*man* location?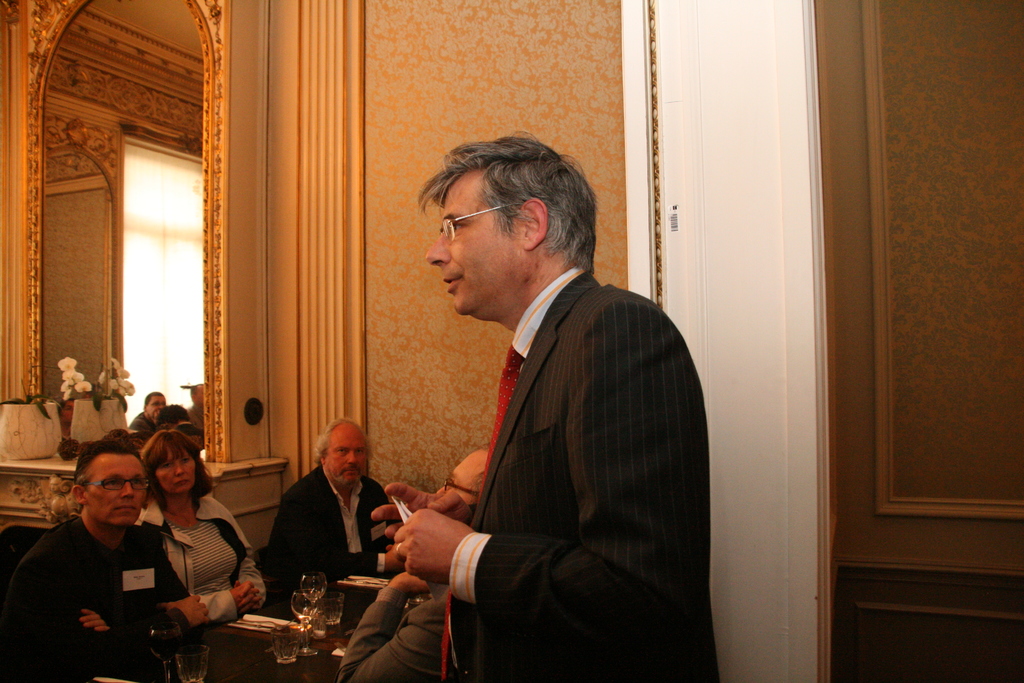
336,444,479,682
